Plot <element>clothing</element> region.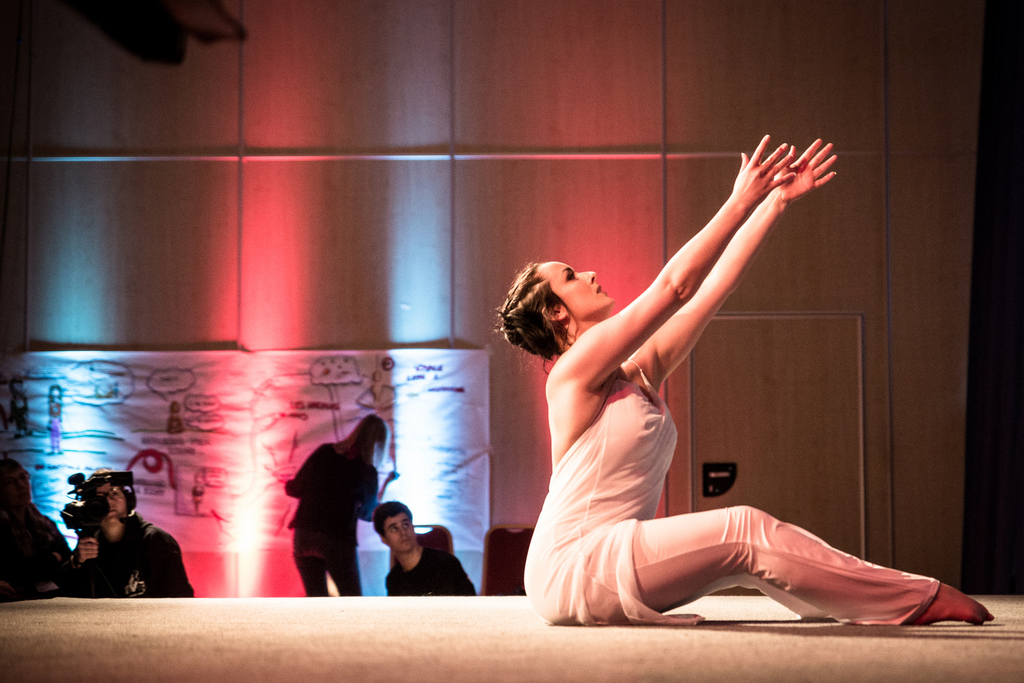
Plotted at pyautogui.locateOnScreen(0, 497, 74, 597).
